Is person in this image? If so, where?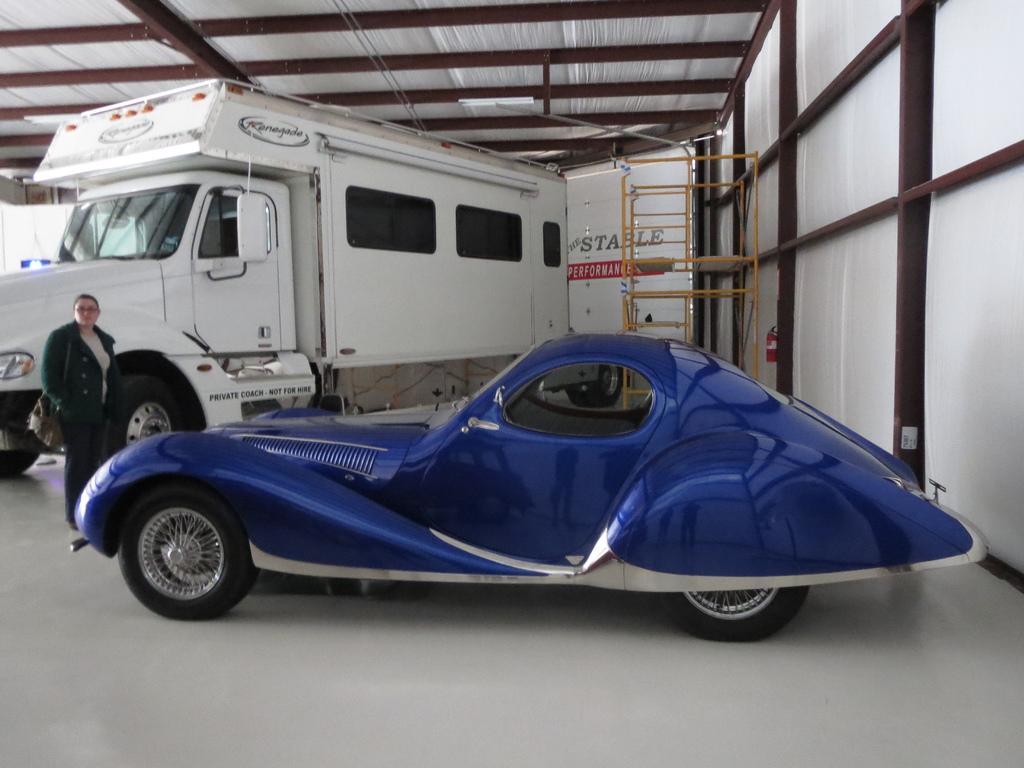
Yes, at crop(35, 288, 113, 529).
